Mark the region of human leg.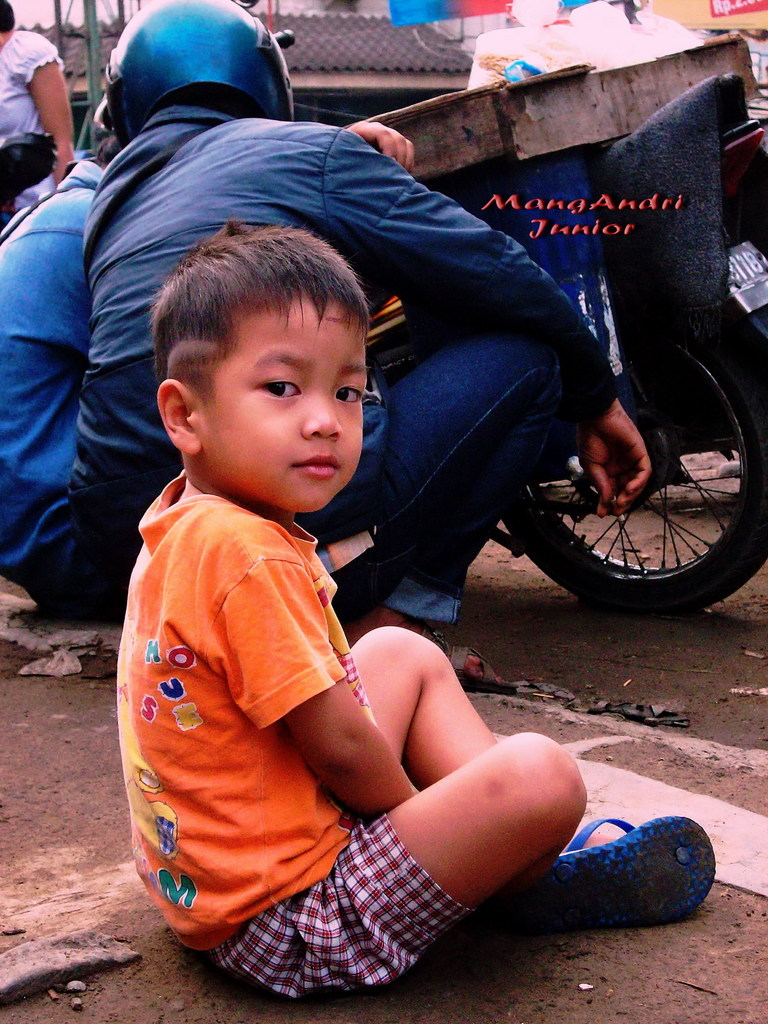
Region: 344,625,712,944.
